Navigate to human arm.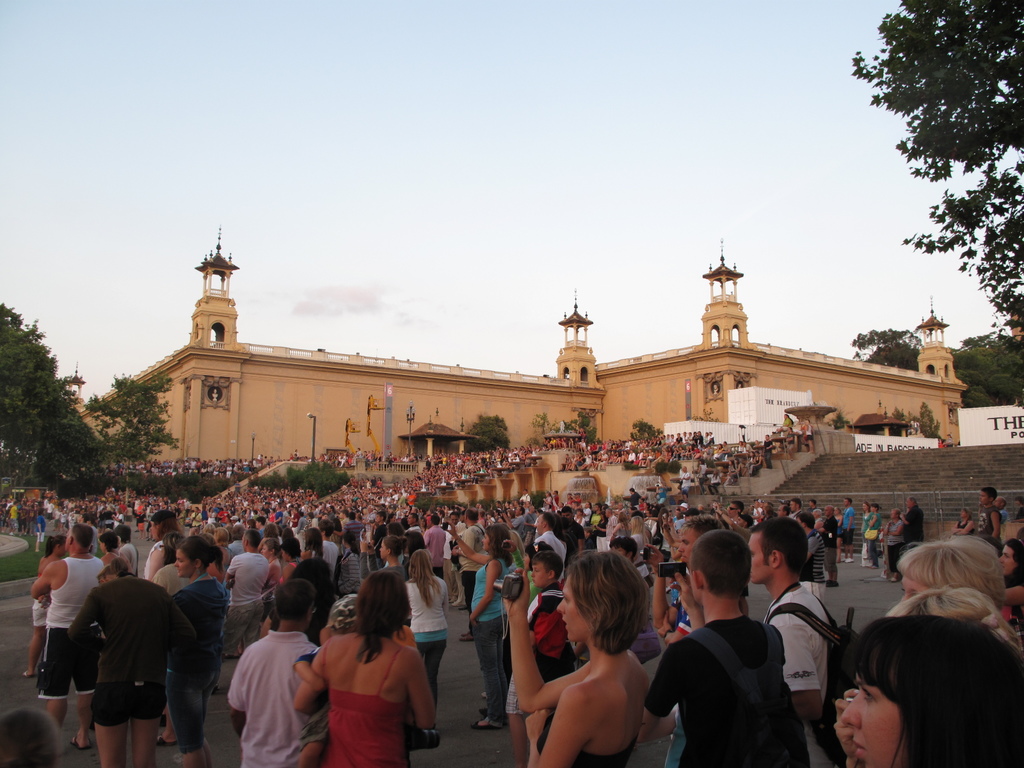
Navigation target: bbox(445, 521, 488, 566).
